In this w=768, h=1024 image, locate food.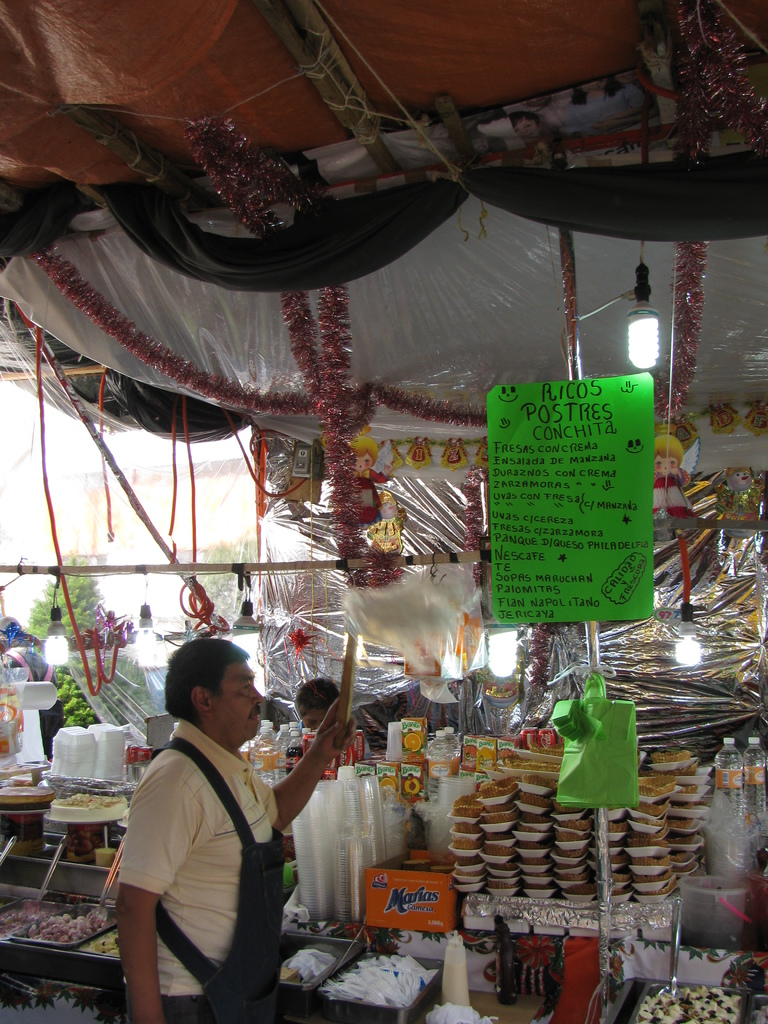
Bounding box: crop(406, 772, 422, 794).
